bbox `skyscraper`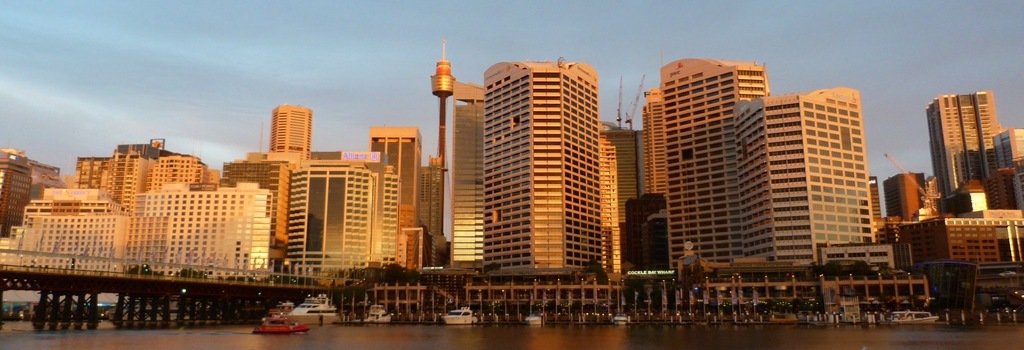
box(653, 54, 762, 268)
